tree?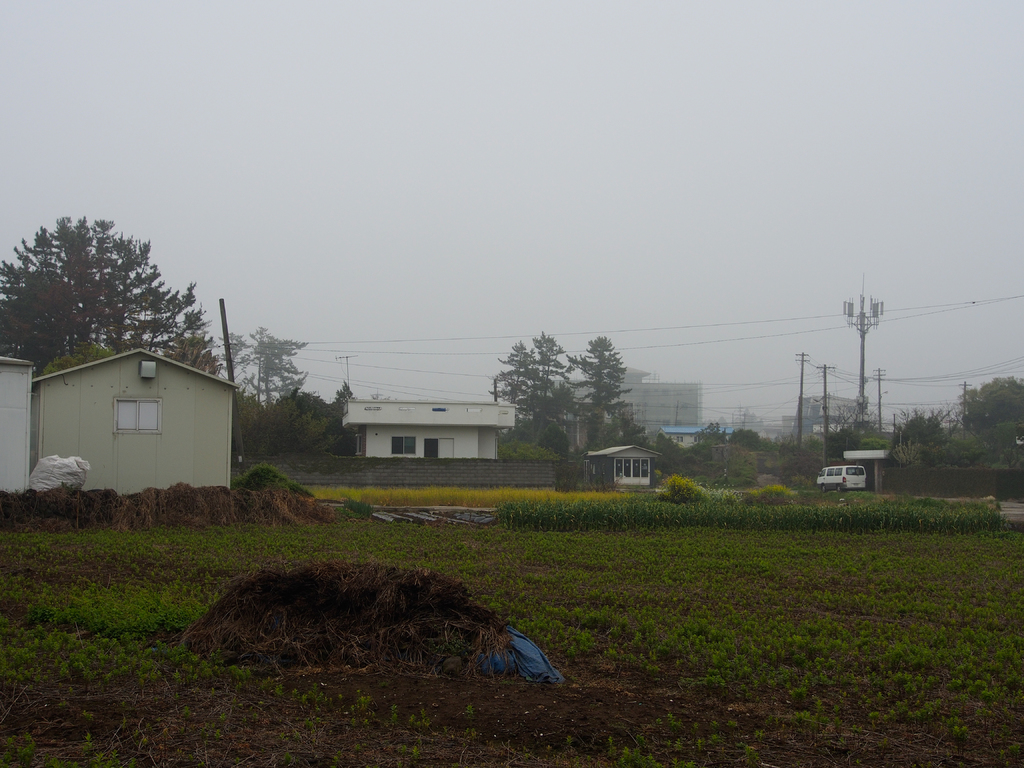
<region>687, 420, 765, 452</region>
